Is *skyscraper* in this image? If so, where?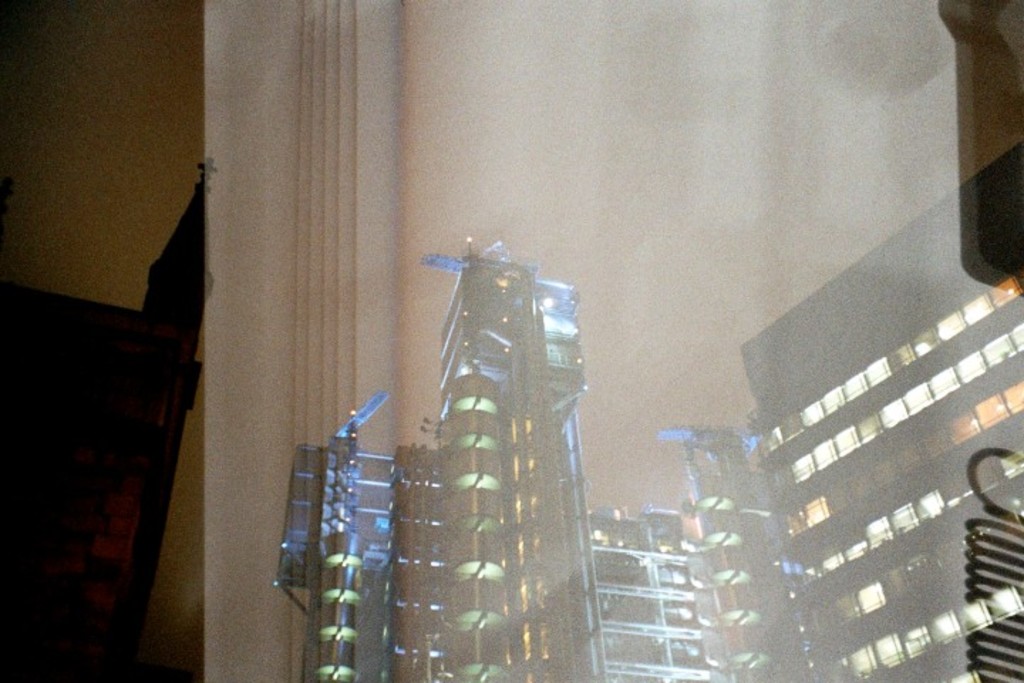
Yes, at bbox(718, 112, 1020, 682).
